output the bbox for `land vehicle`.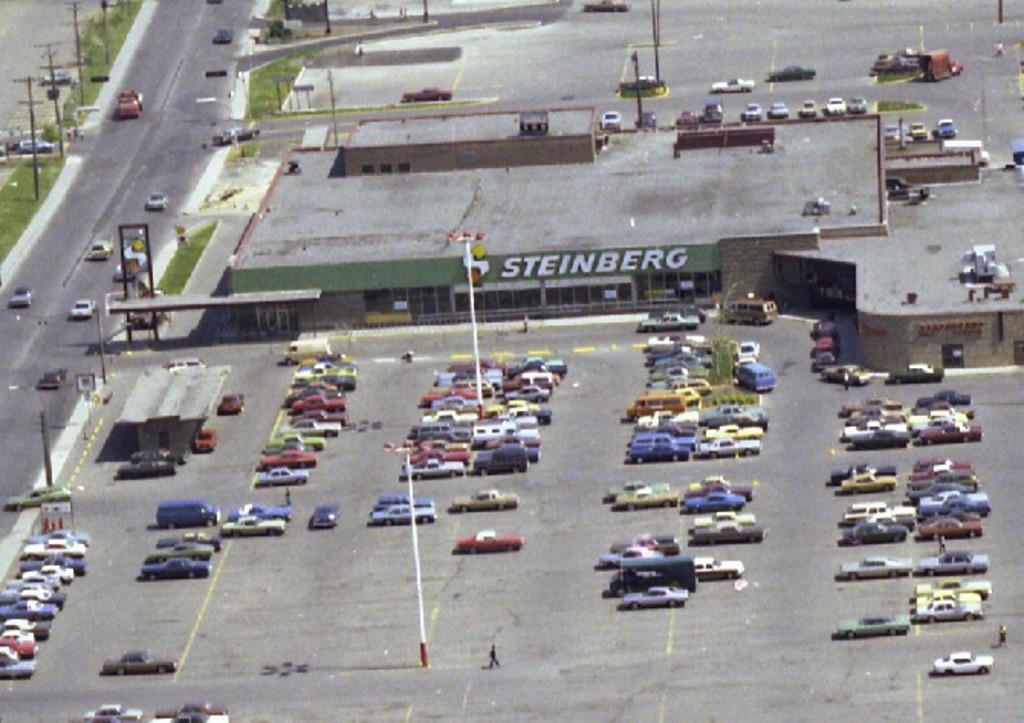
detection(141, 550, 214, 582).
